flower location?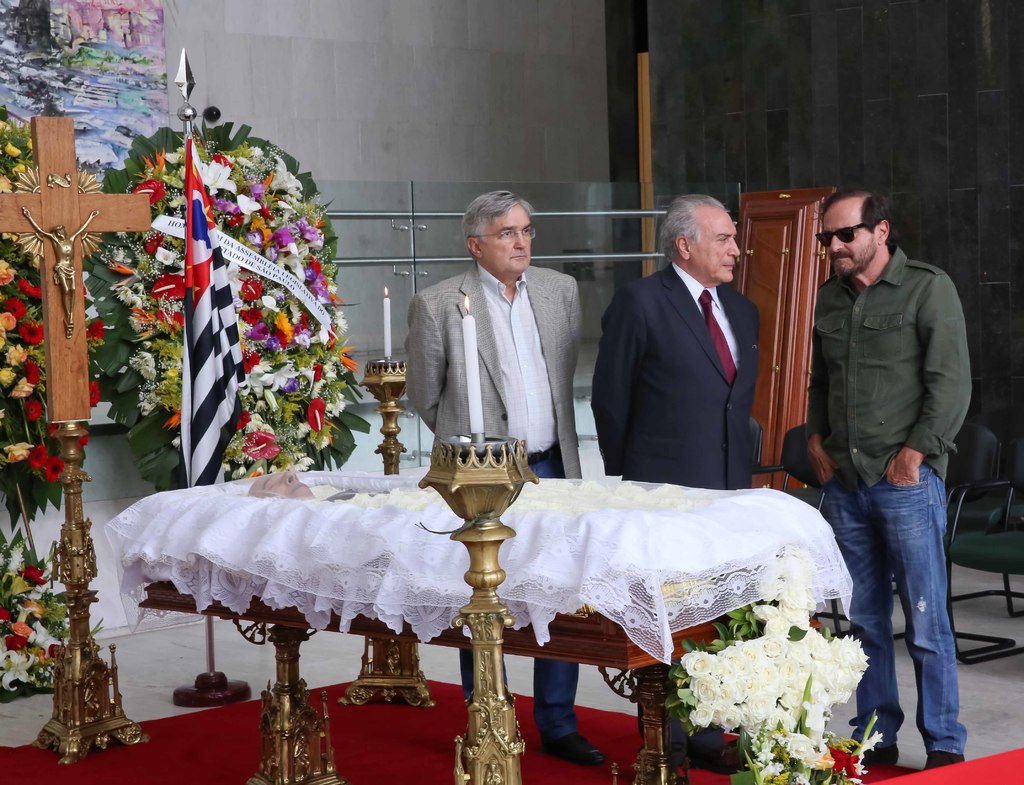
bbox=(672, 647, 714, 677)
